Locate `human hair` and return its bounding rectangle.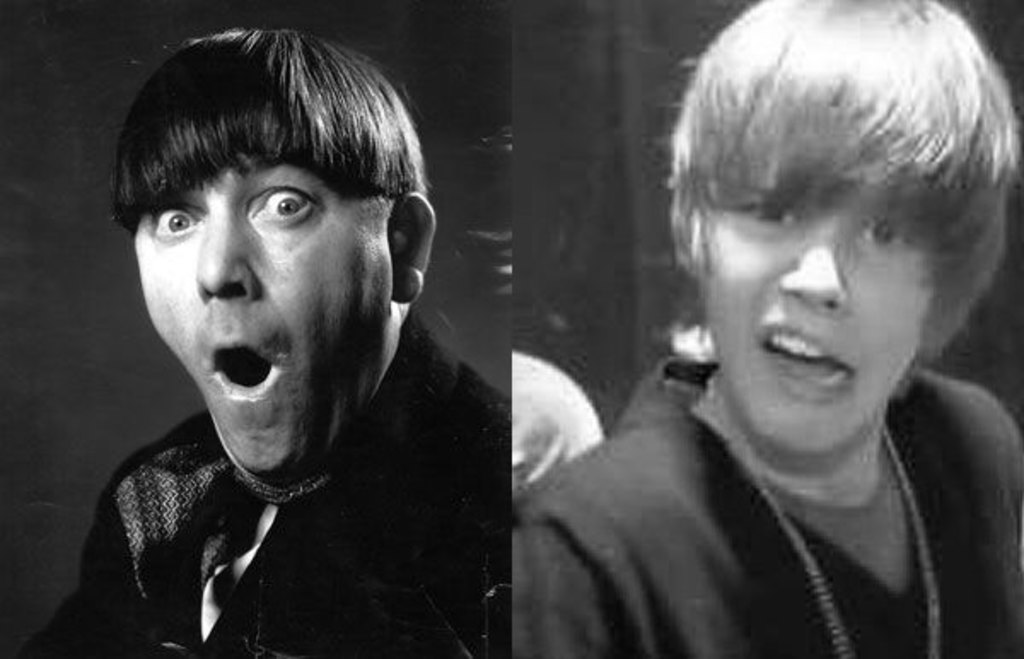
crop(116, 29, 440, 224).
